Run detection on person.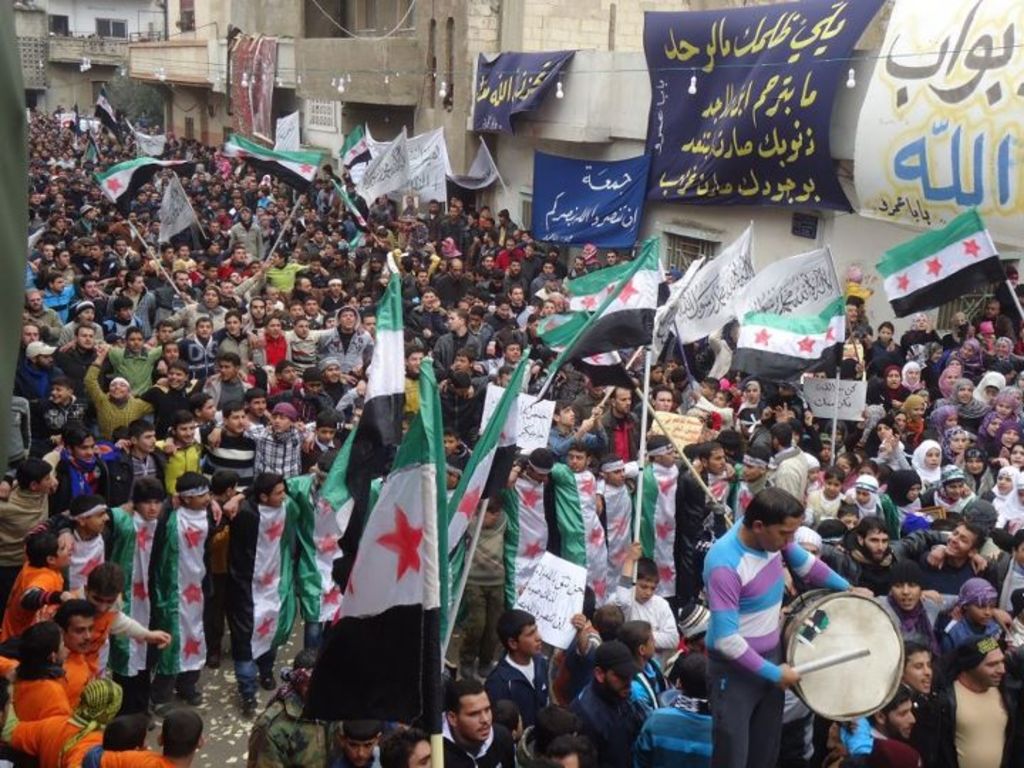
Result: 710 468 826 750.
